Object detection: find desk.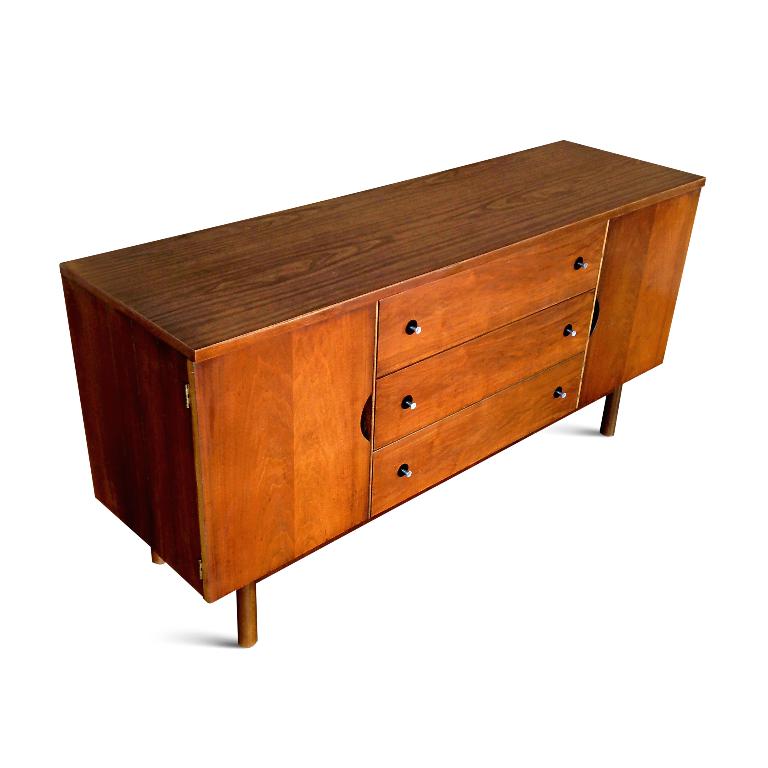
[x1=30, y1=131, x2=727, y2=657].
